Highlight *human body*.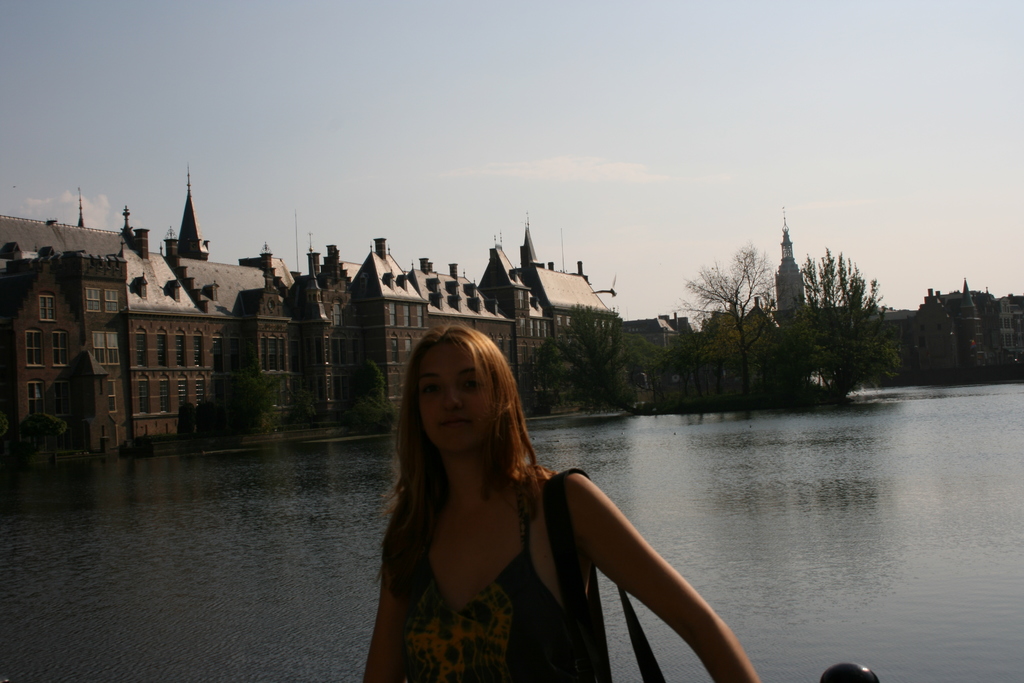
Highlighted region: {"x1": 351, "y1": 340, "x2": 742, "y2": 675}.
